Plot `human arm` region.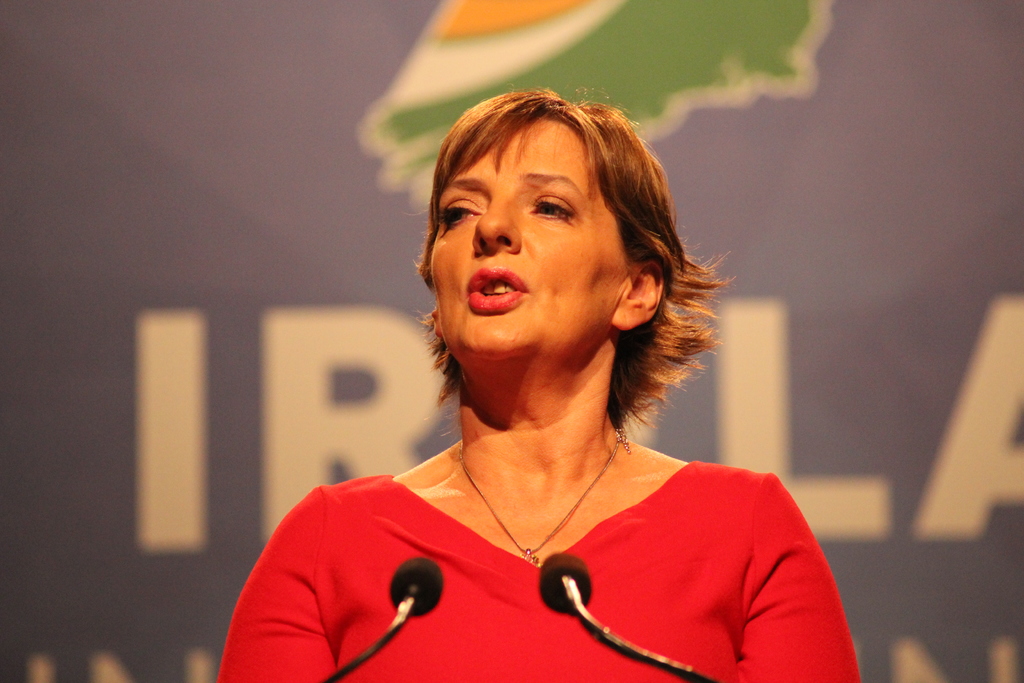
Plotted at 223,506,361,680.
